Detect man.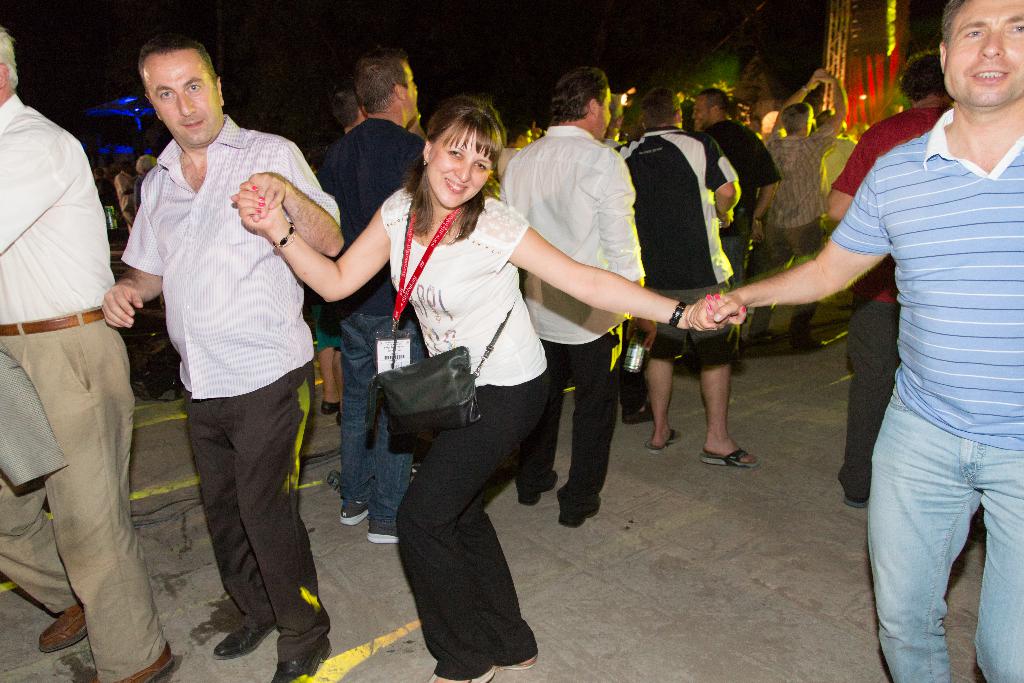
Detected at [left=826, top=48, right=955, bottom=508].
